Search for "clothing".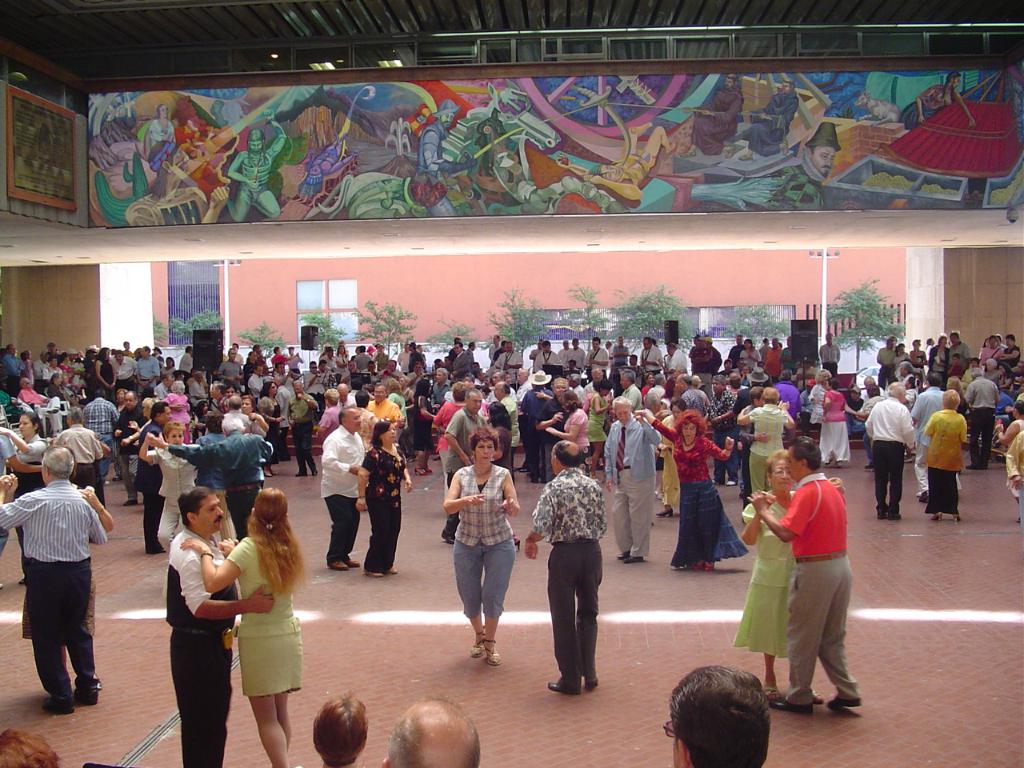
Found at BBox(532, 468, 602, 698).
